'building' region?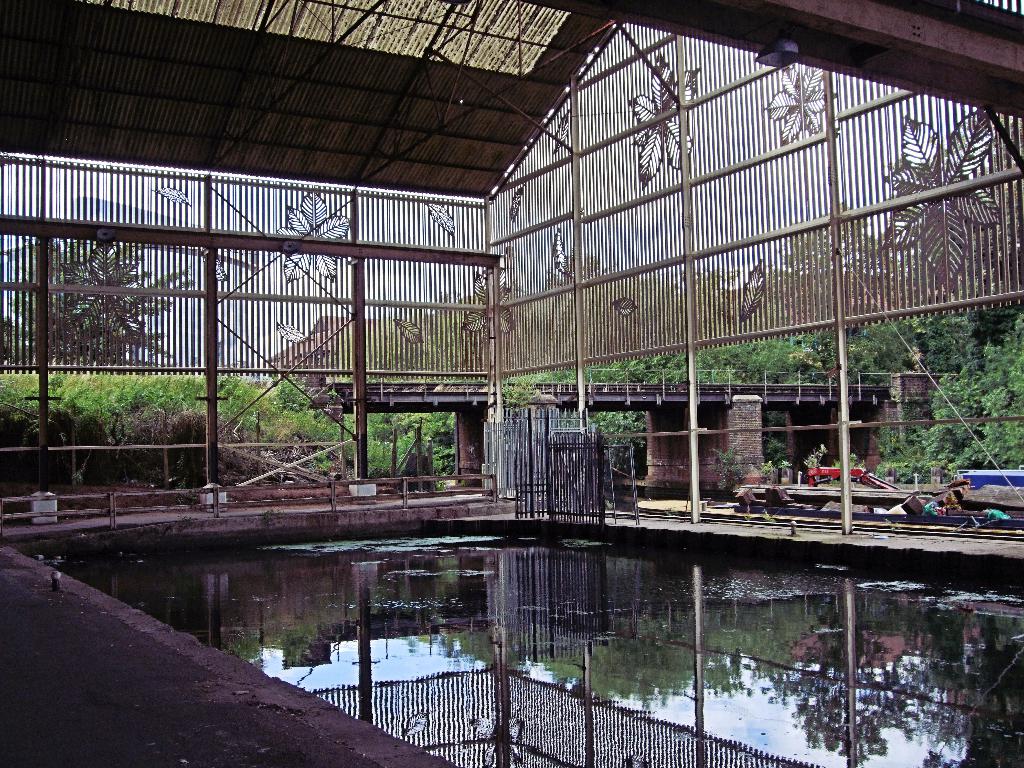
bbox=(0, 0, 1023, 767)
